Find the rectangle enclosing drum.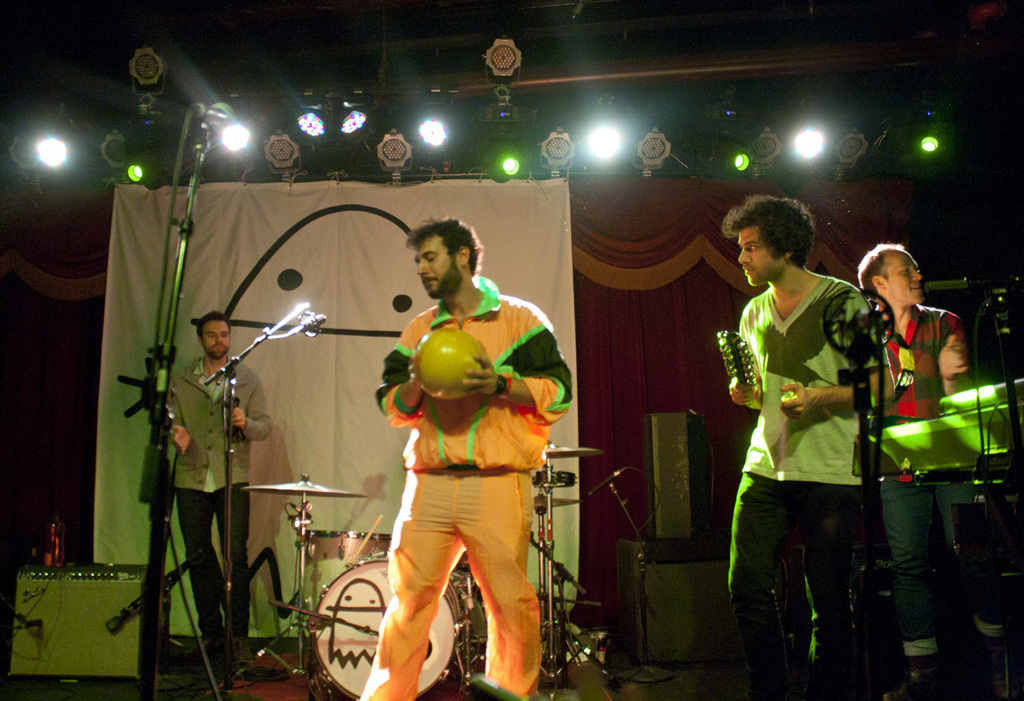
[304, 529, 387, 623].
